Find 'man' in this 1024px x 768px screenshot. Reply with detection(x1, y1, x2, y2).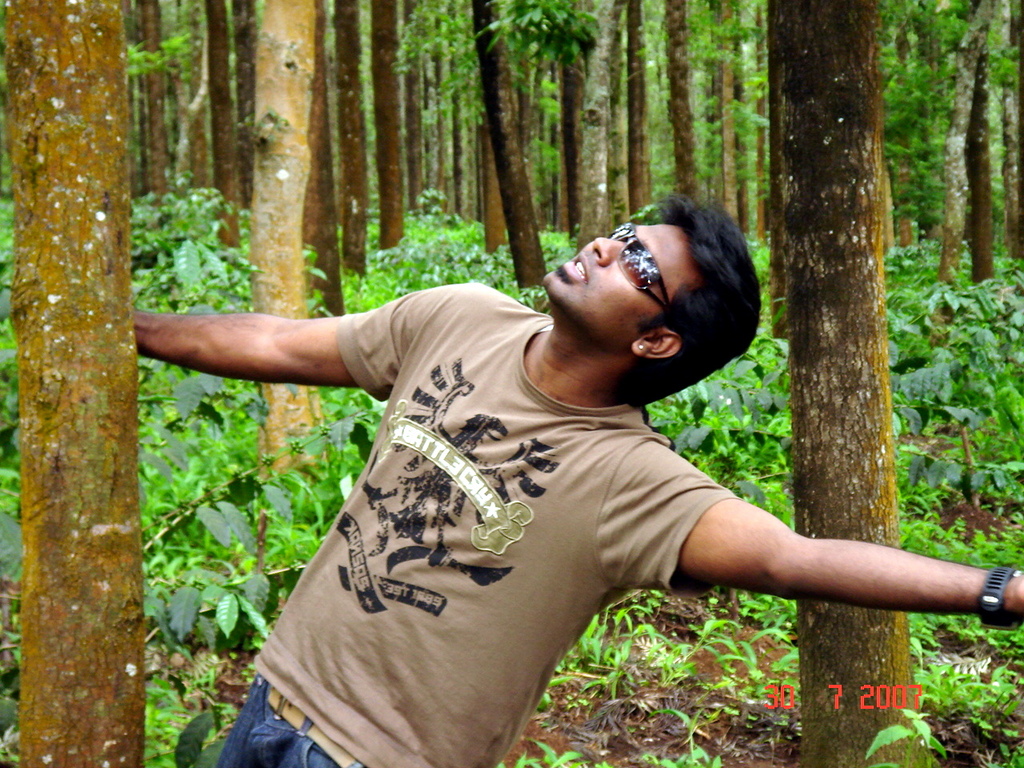
detection(126, 184, 1023, 767).
